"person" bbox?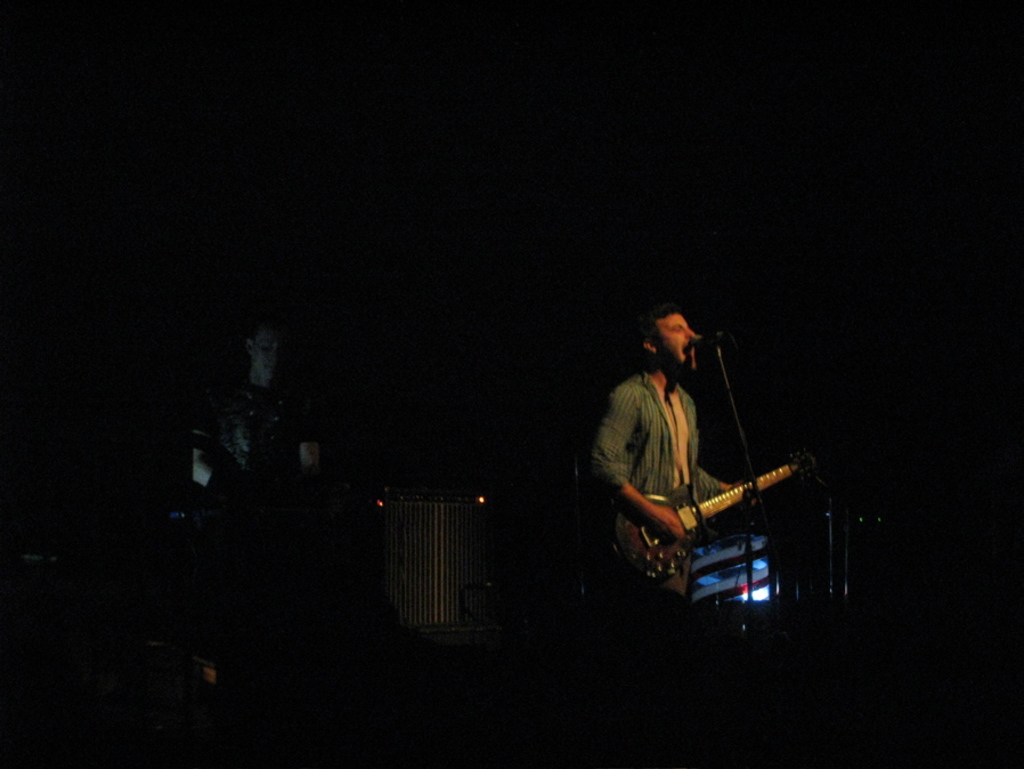
left=608, top=284, right=794, bottom=641
